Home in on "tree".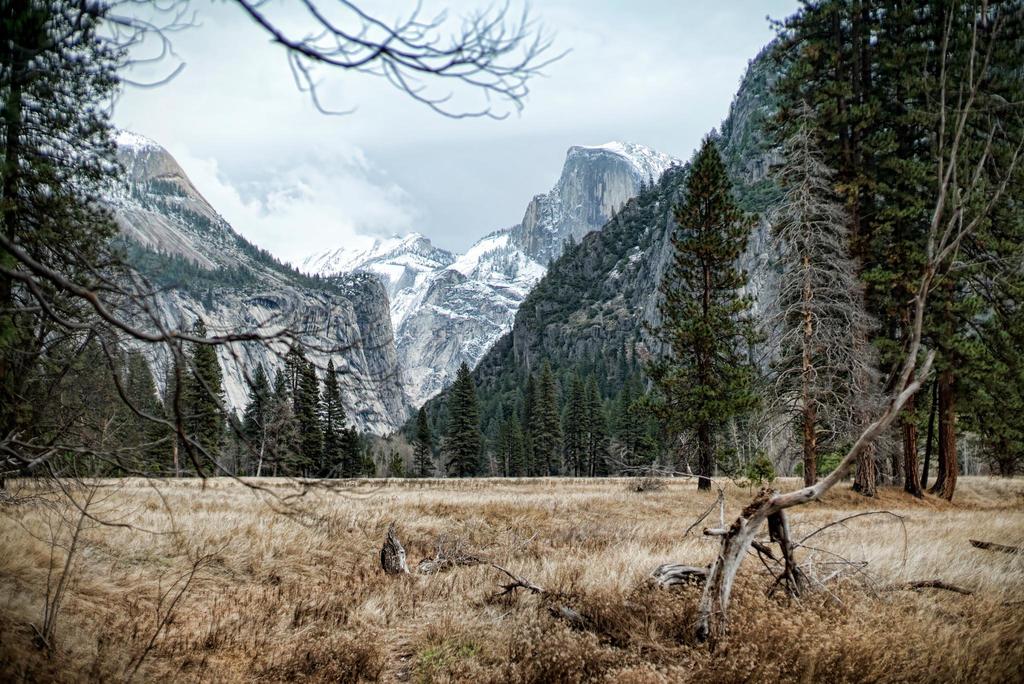
Homed in at l=657, t=127, r=778, b=507.
